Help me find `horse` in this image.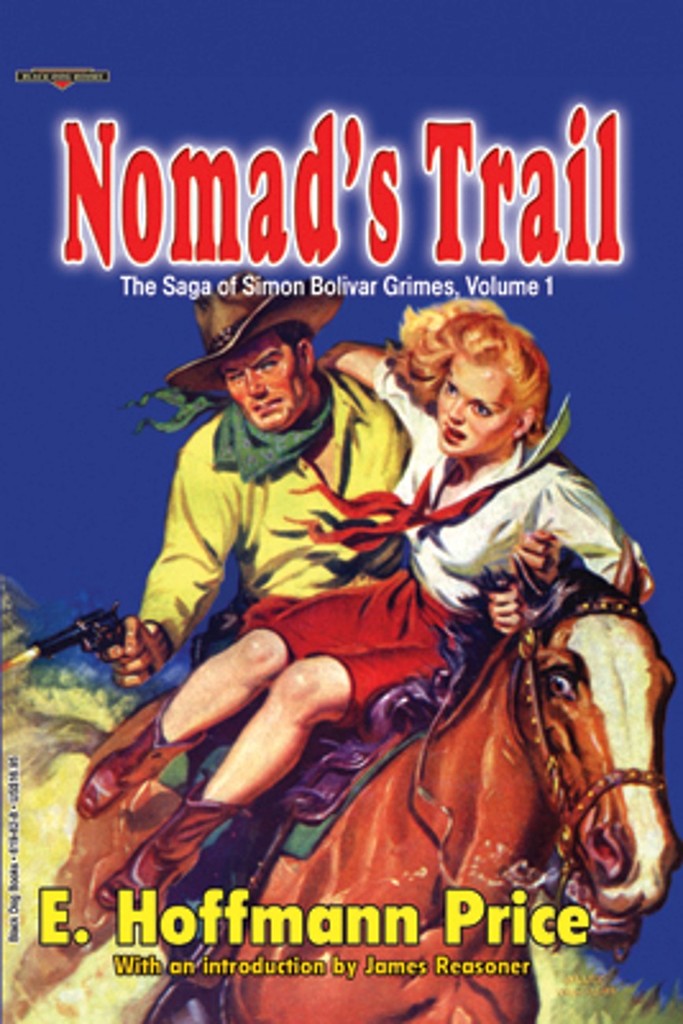
Found it: <box>0,531,677,1023</box>.
